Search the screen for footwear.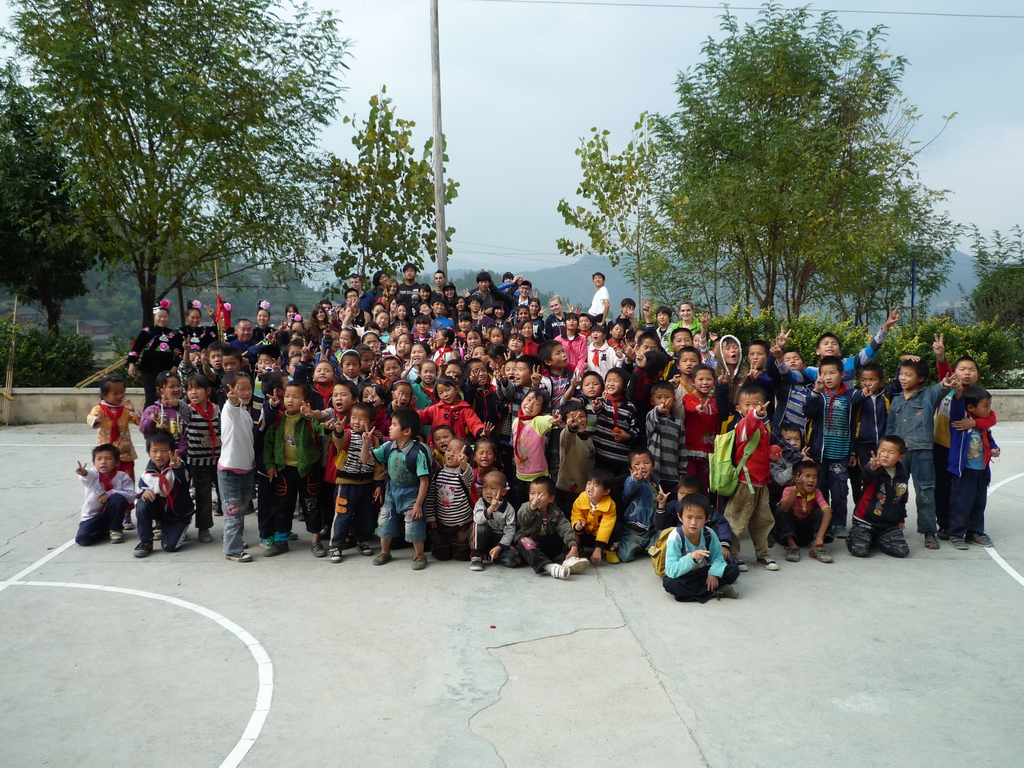
Found at locate(605, 549, 619, 561).
